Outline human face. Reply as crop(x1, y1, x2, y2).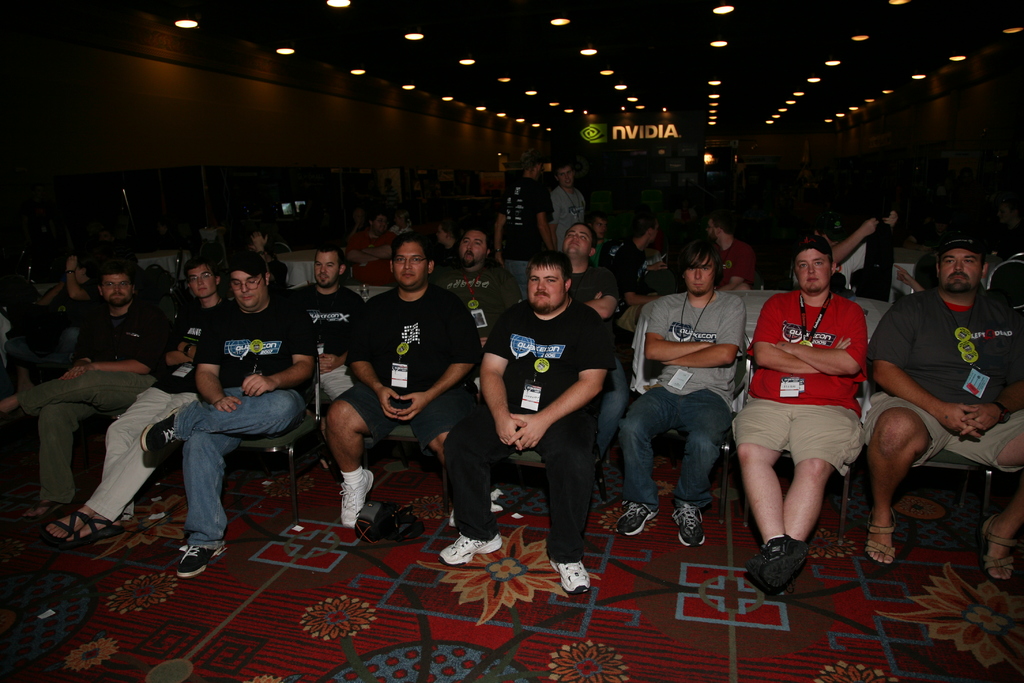
crop(940, 248, 986, 298).
